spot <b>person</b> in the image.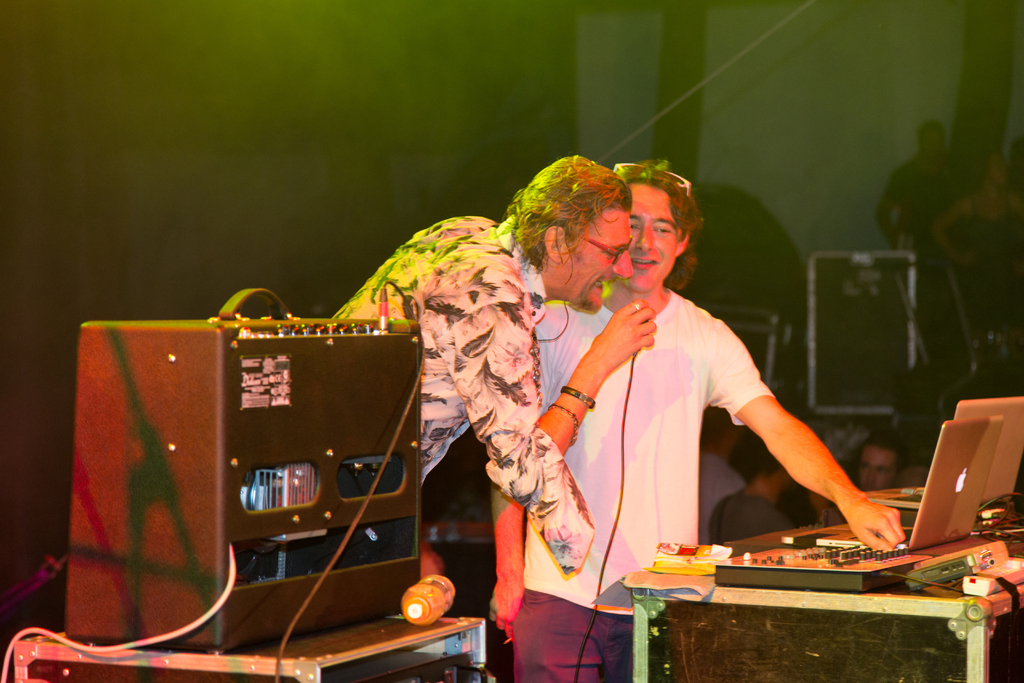
<b>person</b> found at (x1=331, y1=152, x2=657, y2=511).
